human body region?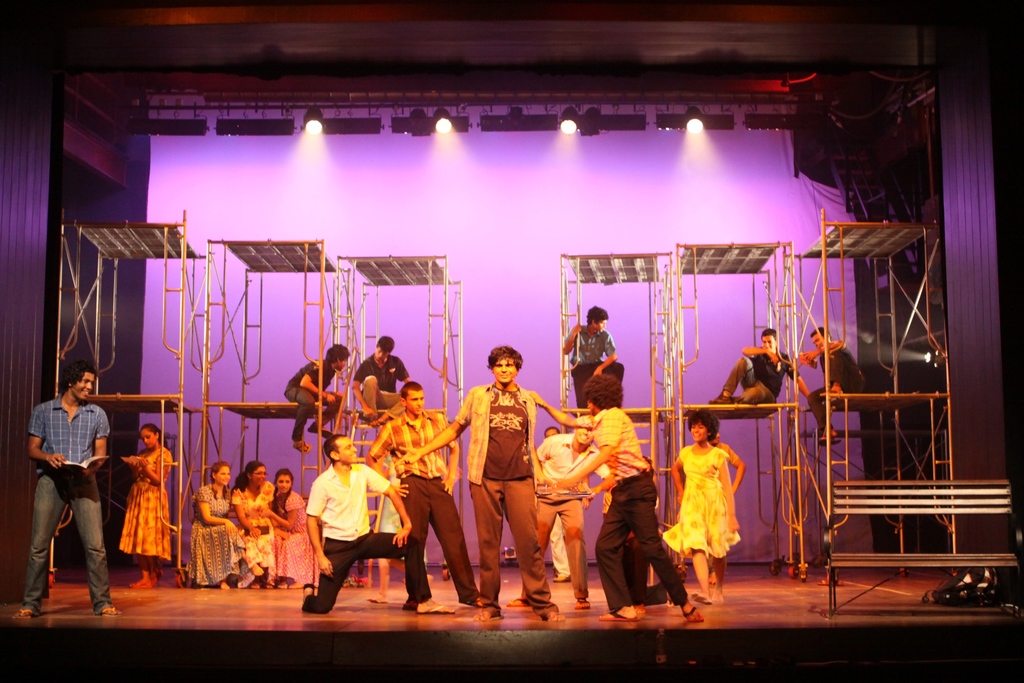
<region>538, 377, 696, 623</region>
